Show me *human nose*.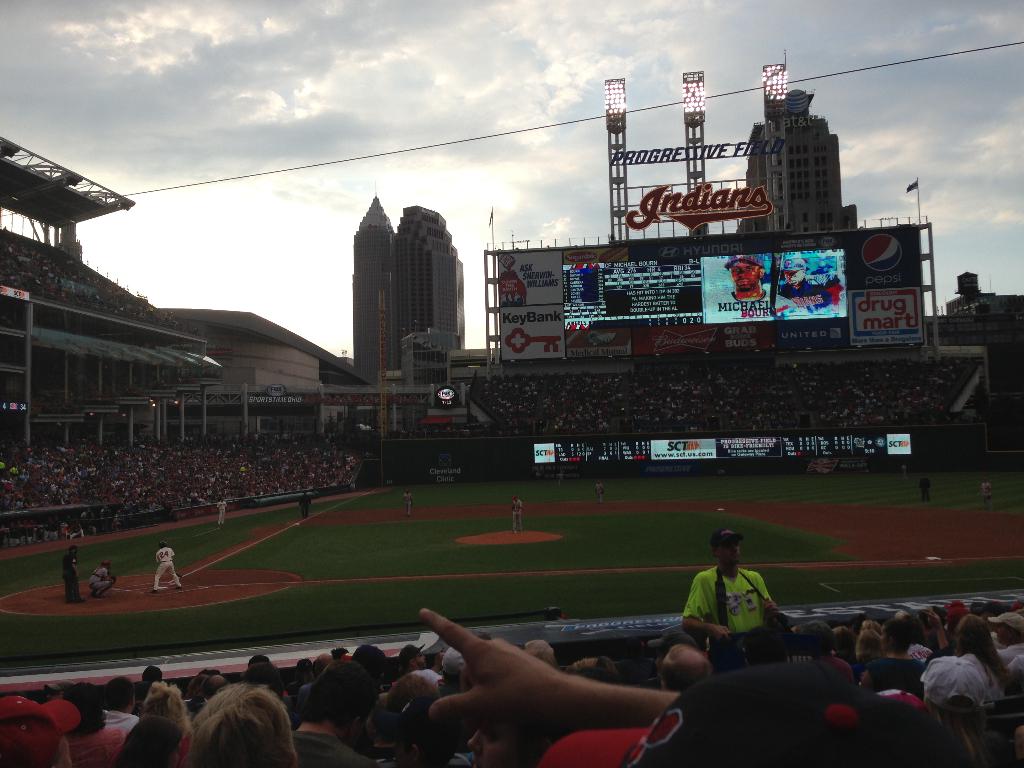
*human nose* is here: locate(787, 273, 794, 278).
